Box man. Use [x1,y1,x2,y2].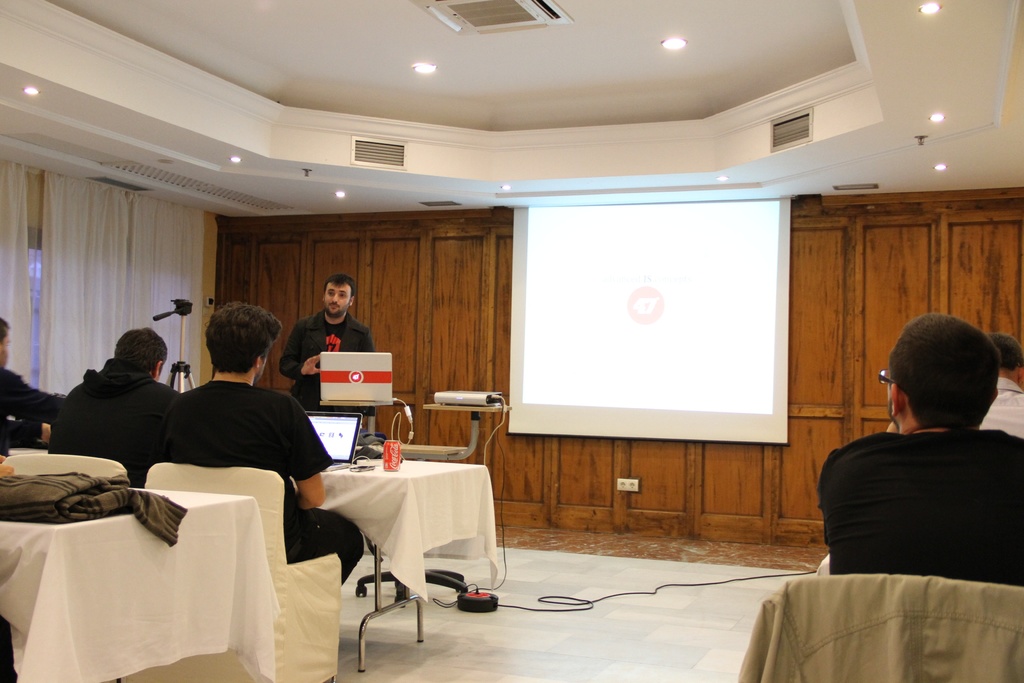
[274,267,380,424].
